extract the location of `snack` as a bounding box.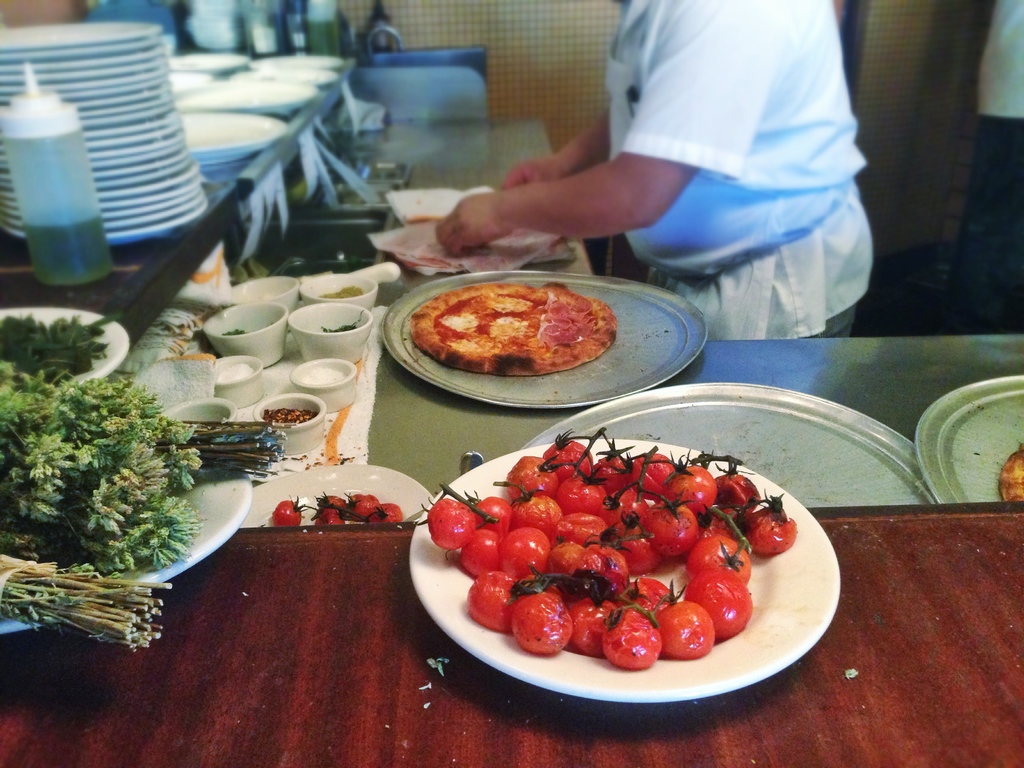
detection(407, 274, 620, 392).
